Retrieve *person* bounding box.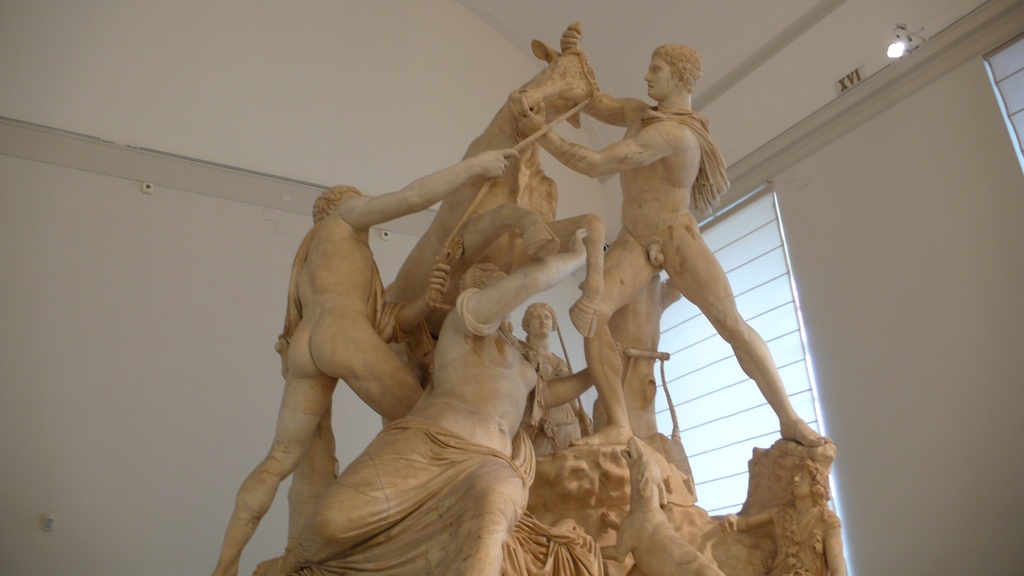
Bounding box: <region>502, 308, 585, 465</region>.
